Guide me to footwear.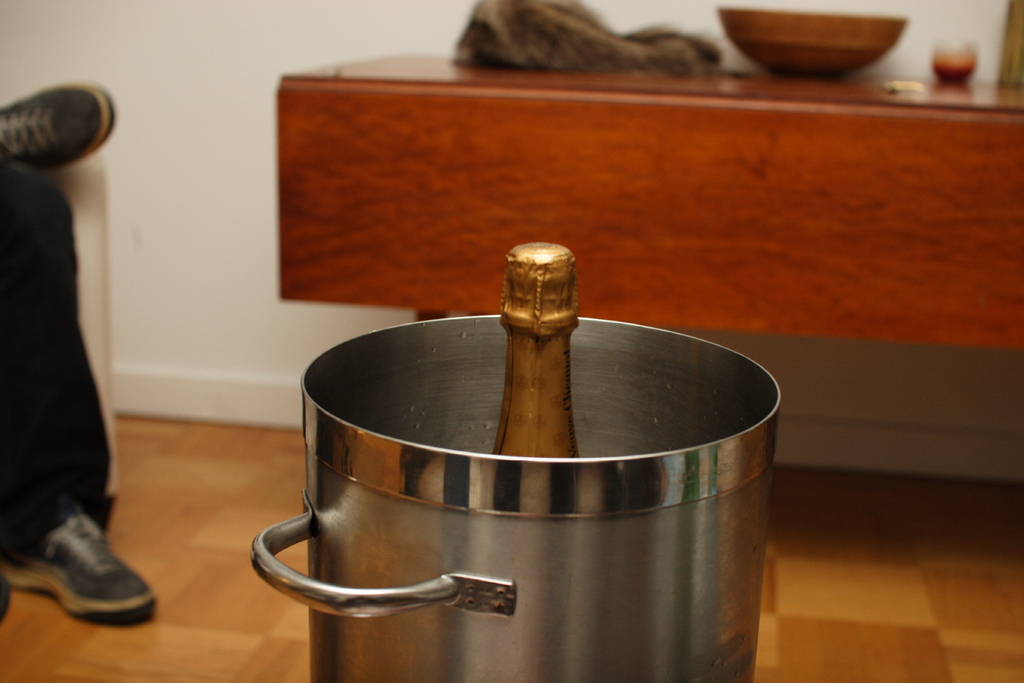
Guidance: (0, 505, 160, 625).
